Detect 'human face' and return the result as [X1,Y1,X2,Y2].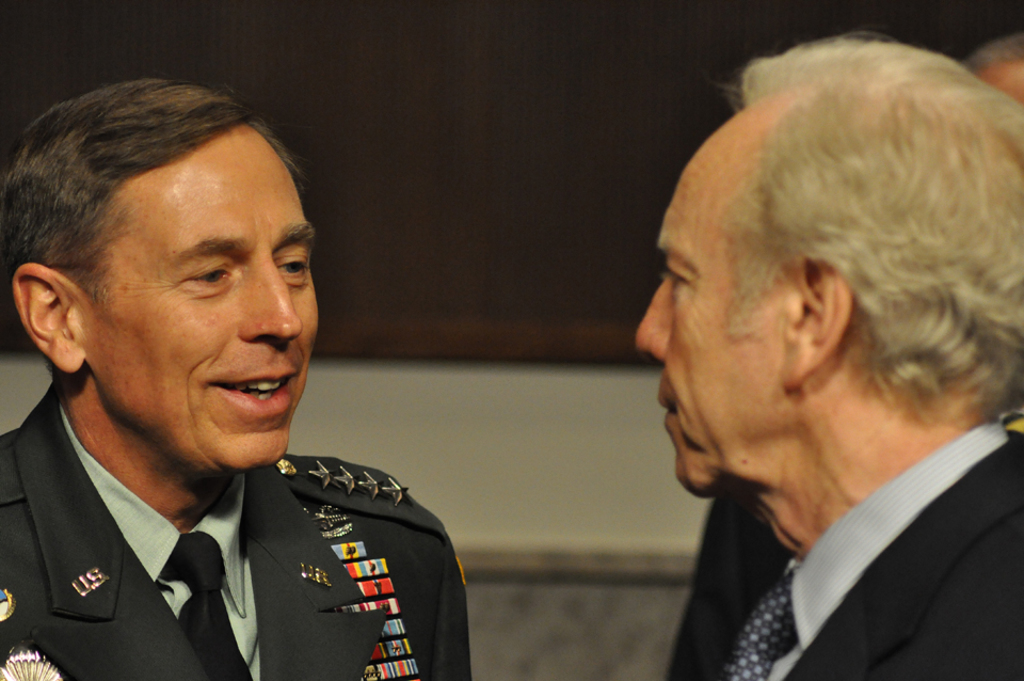
[81,117,314,471].
